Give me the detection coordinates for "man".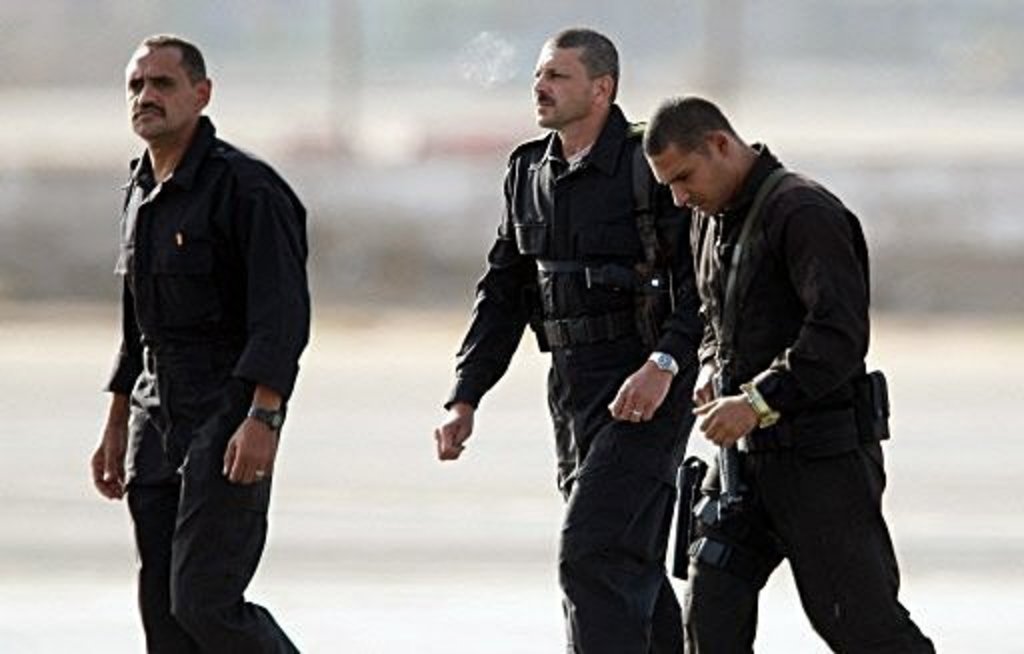
{"left": 646, "top": 94, "right": 938, "bottom": 652}.
